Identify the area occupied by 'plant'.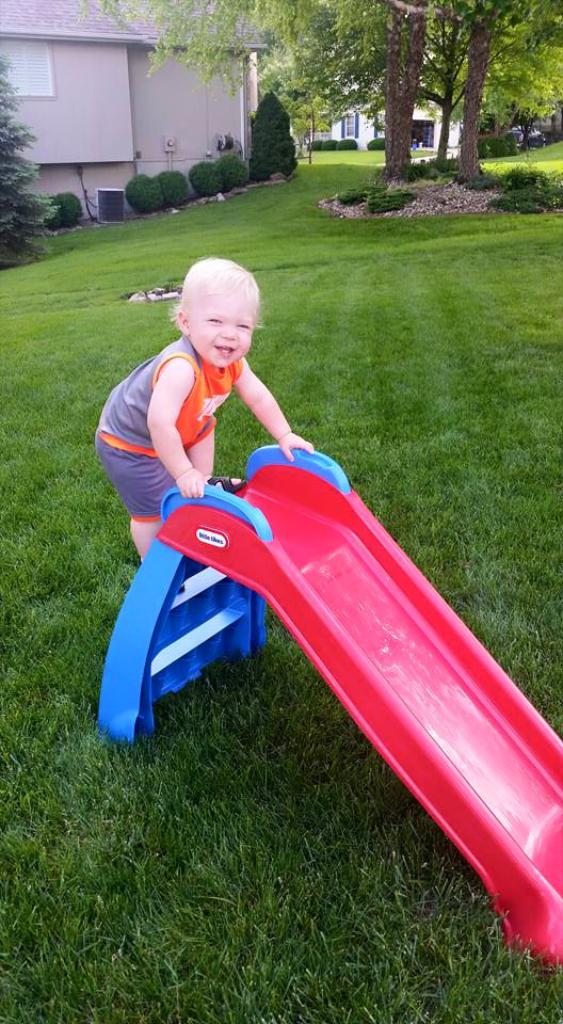
Area: 134,177,163,217.
